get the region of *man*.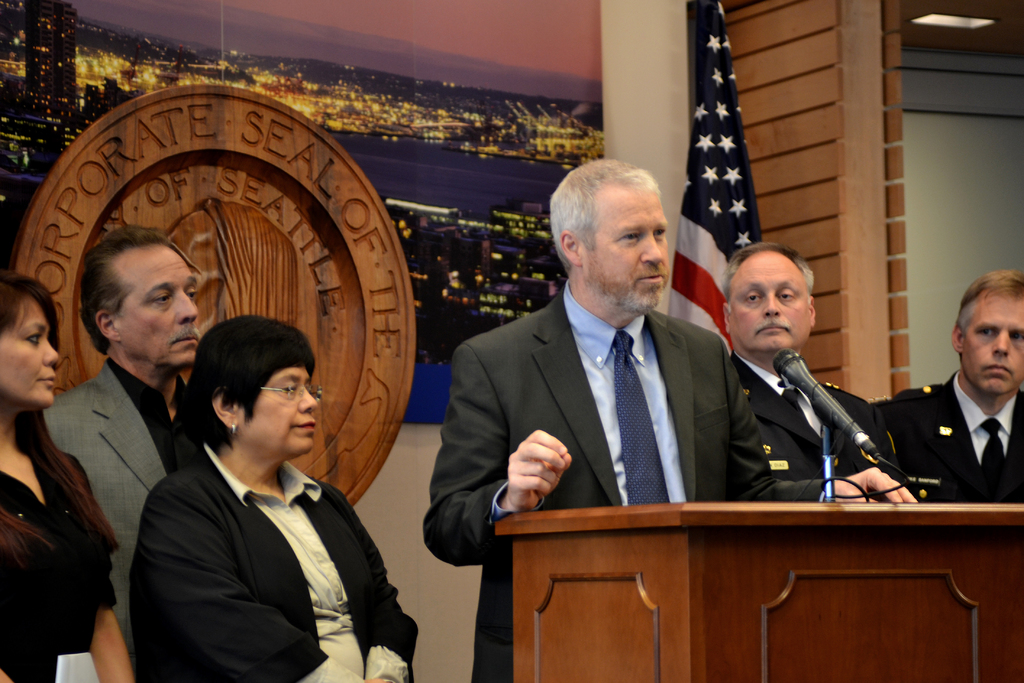
<box>707,249,924,505</box>.
